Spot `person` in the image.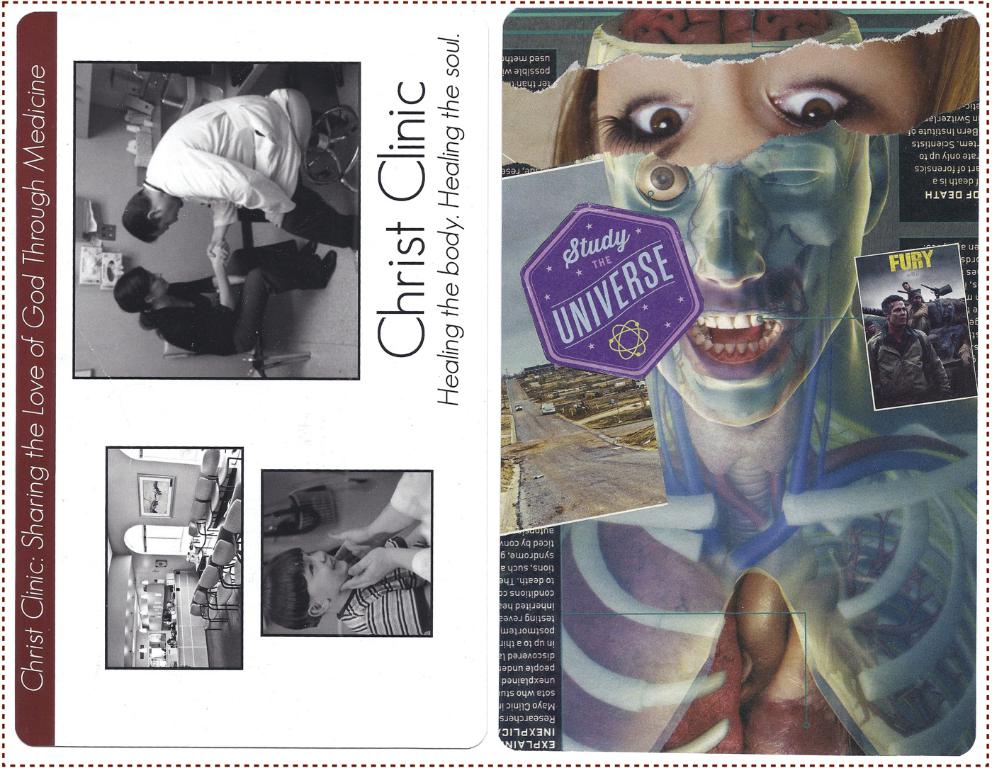
`person` found at detection(341, 470, 429, 598).
